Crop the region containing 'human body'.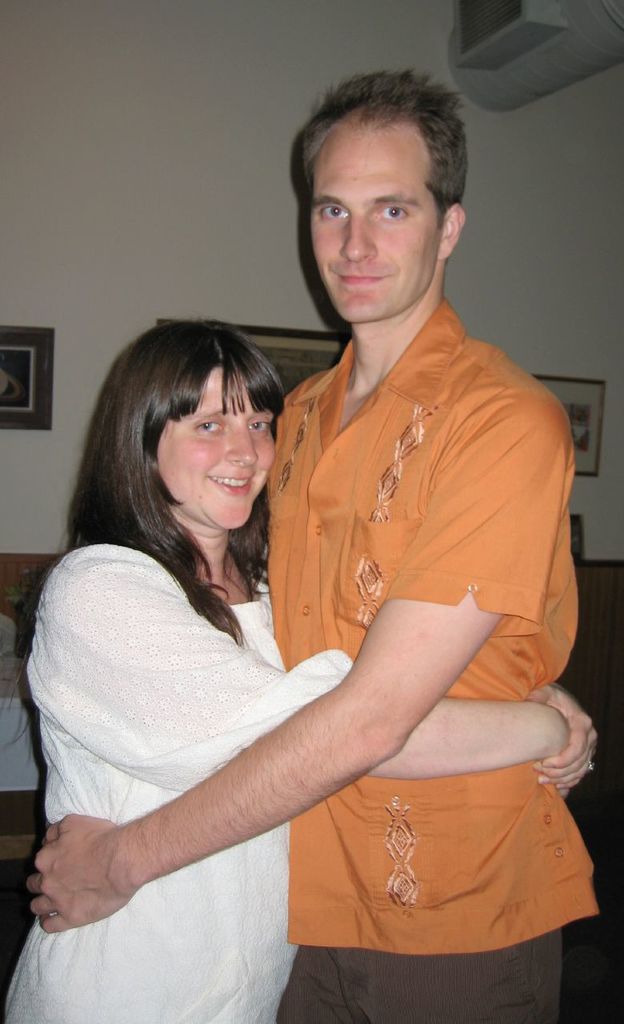
Crop region: {"left": 30, "top": 302, "right": 578, "bottom": 1021}.
